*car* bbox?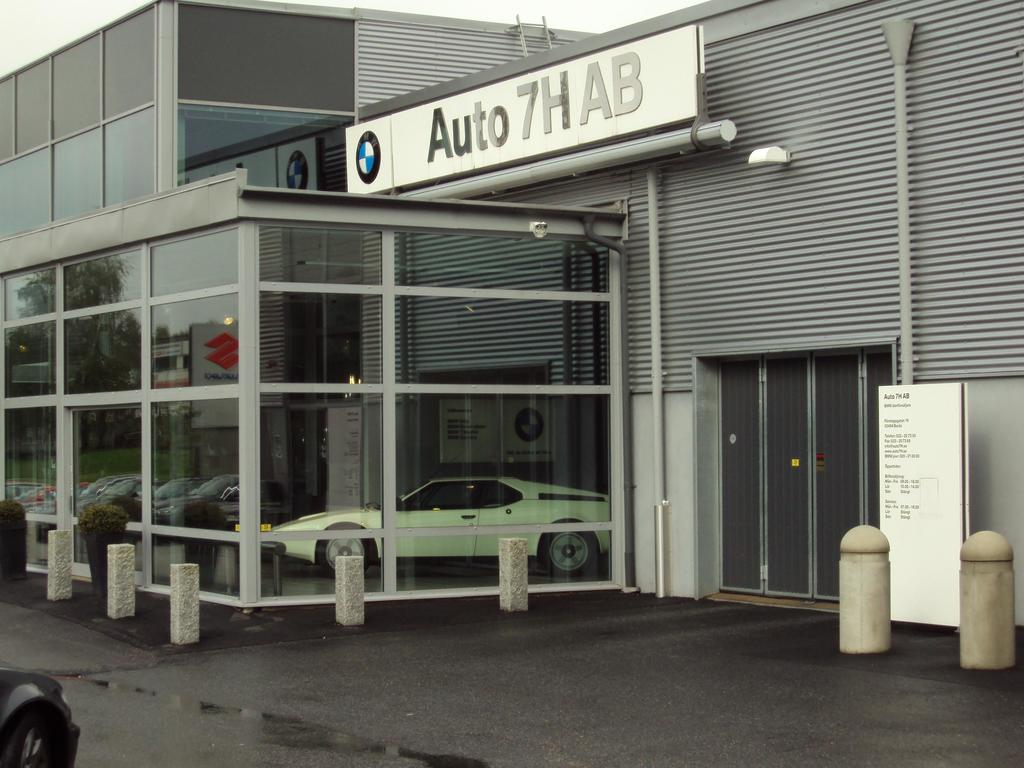
l=262, t=471, r=619, b=574
